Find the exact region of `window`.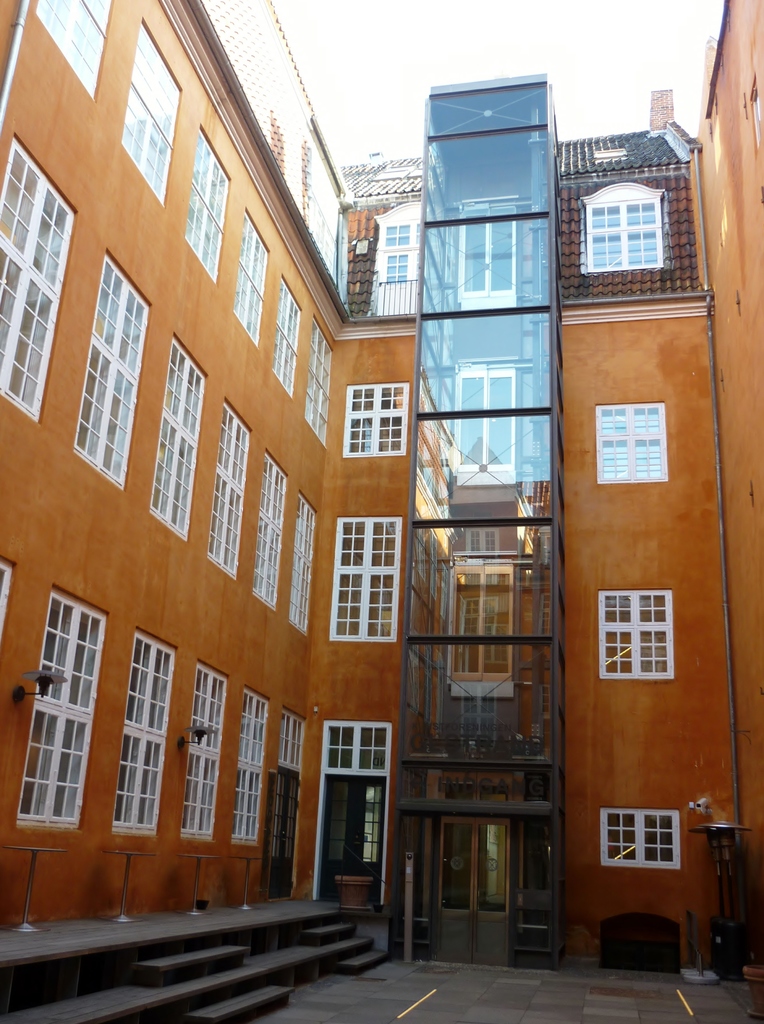
Exact region: {"x1": 22, "y1": 571, "x2": 106, "y2": 846}.
